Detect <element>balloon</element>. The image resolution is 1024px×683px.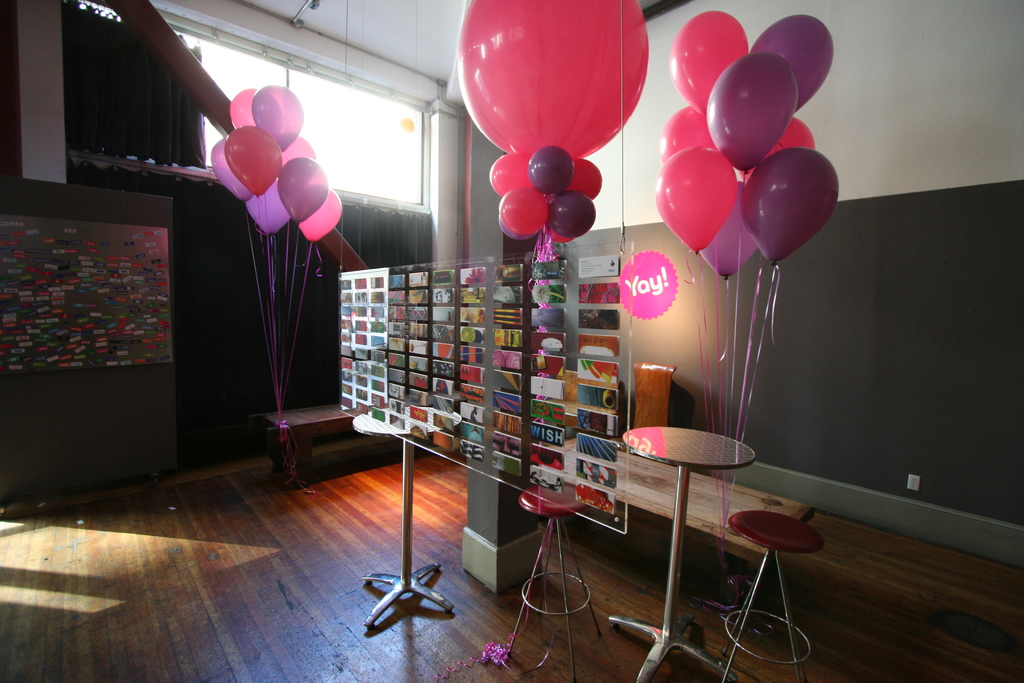
224,125,280,199.
